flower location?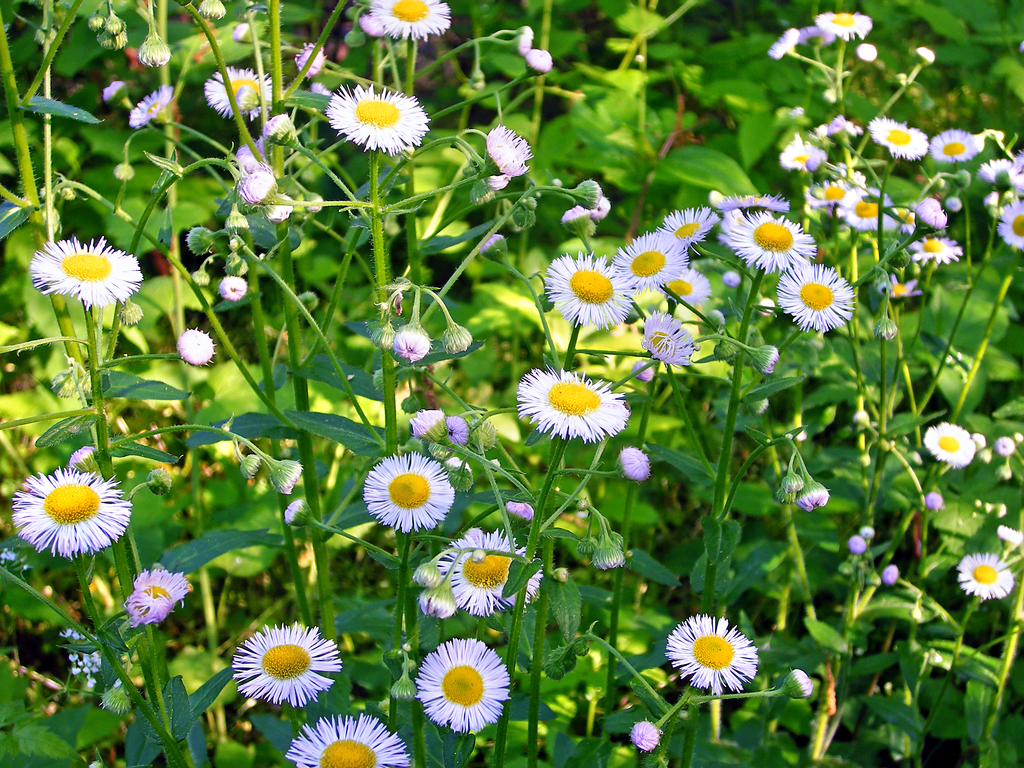
959/550/1011/599
